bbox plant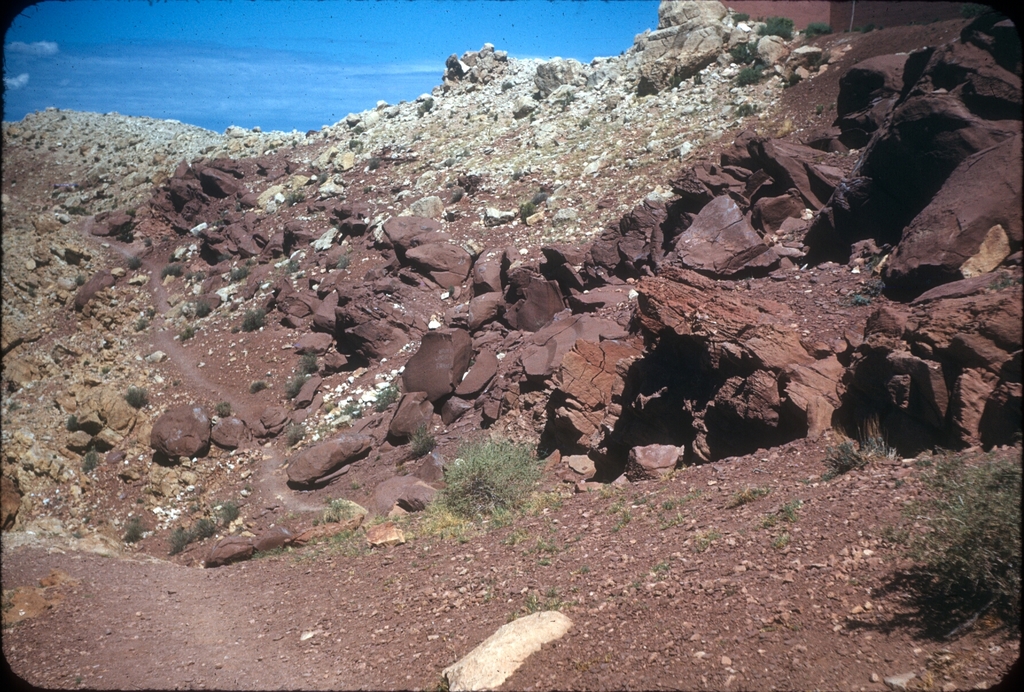
bbox=(328, 251, 349, 272)
